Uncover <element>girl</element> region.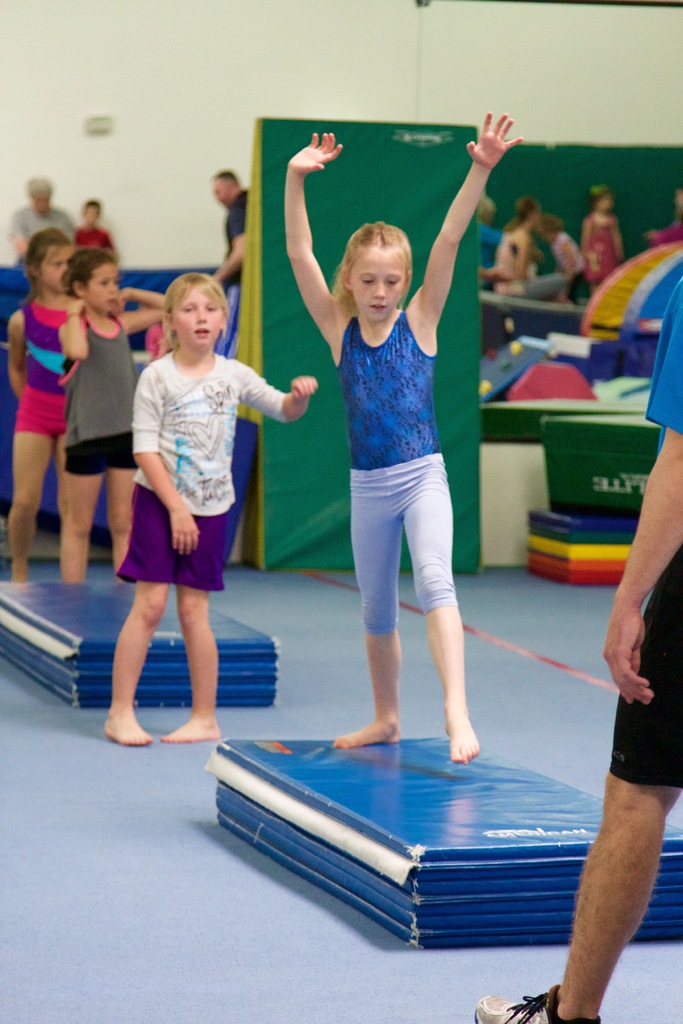
Uncovered: [left=584, top=188, right=625, bottom=297].
